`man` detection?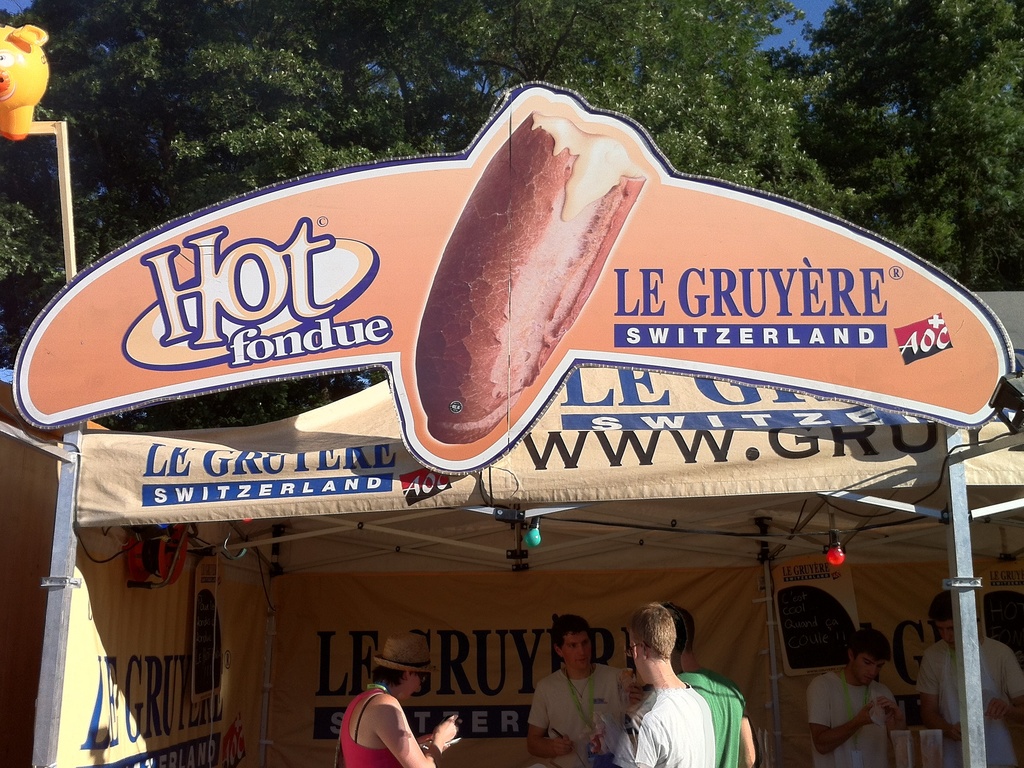
left=335, top=637, right=460, bottom=767
